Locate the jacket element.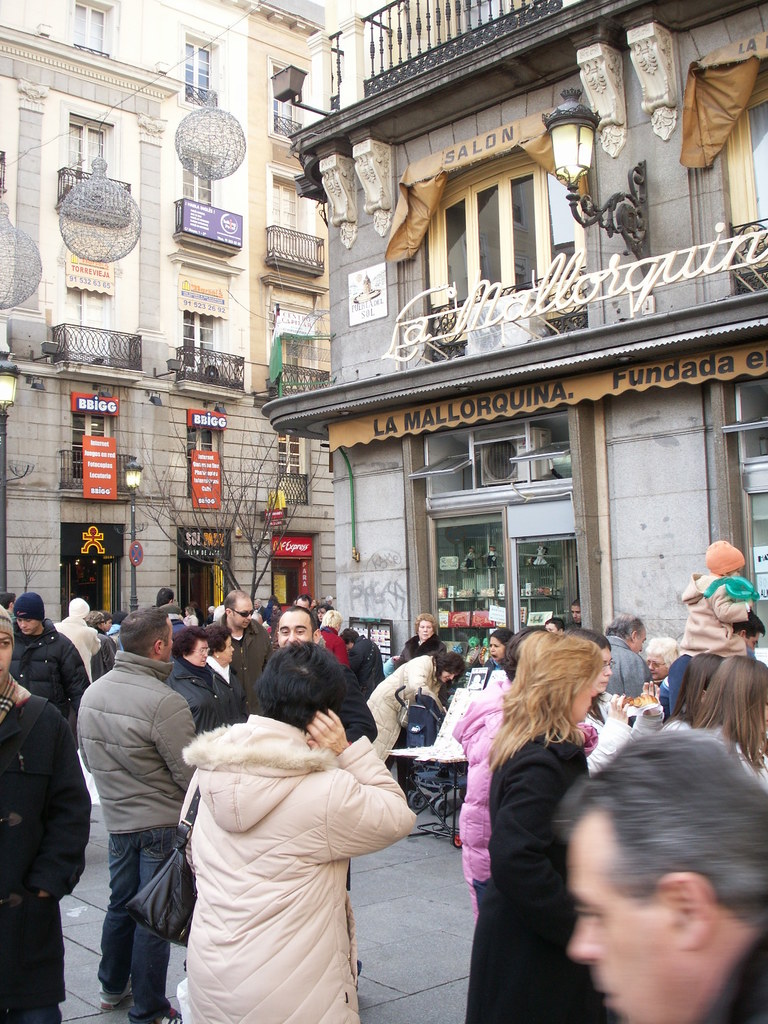
Element bbox: [left=13, top=619, right=94, bottom=720].
